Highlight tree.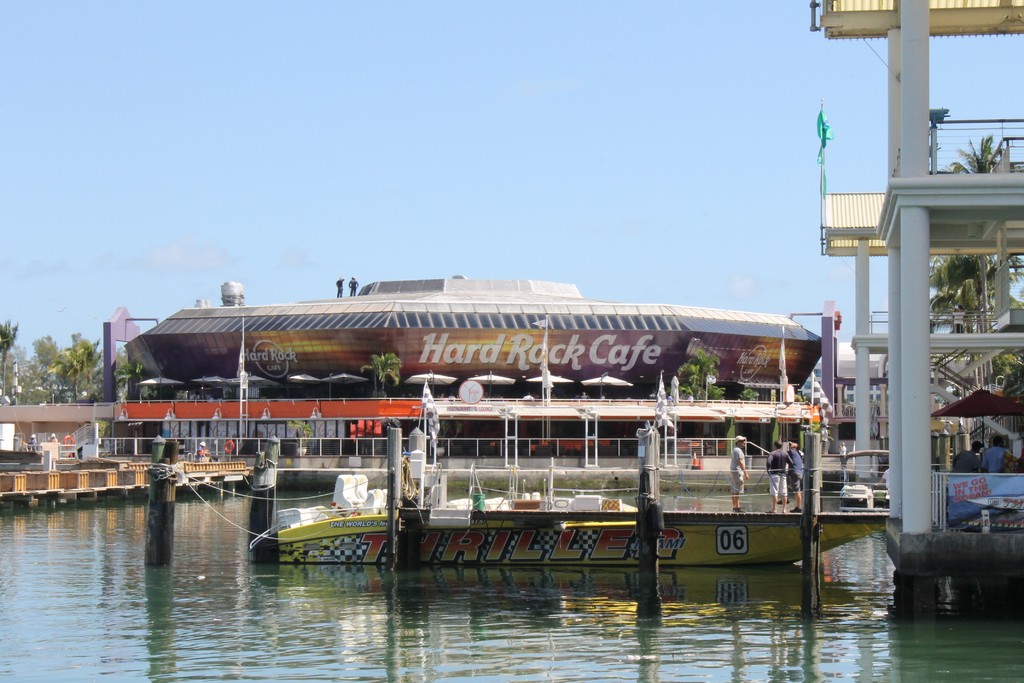
Highlighted region: region(359, 342, 399, 400).
